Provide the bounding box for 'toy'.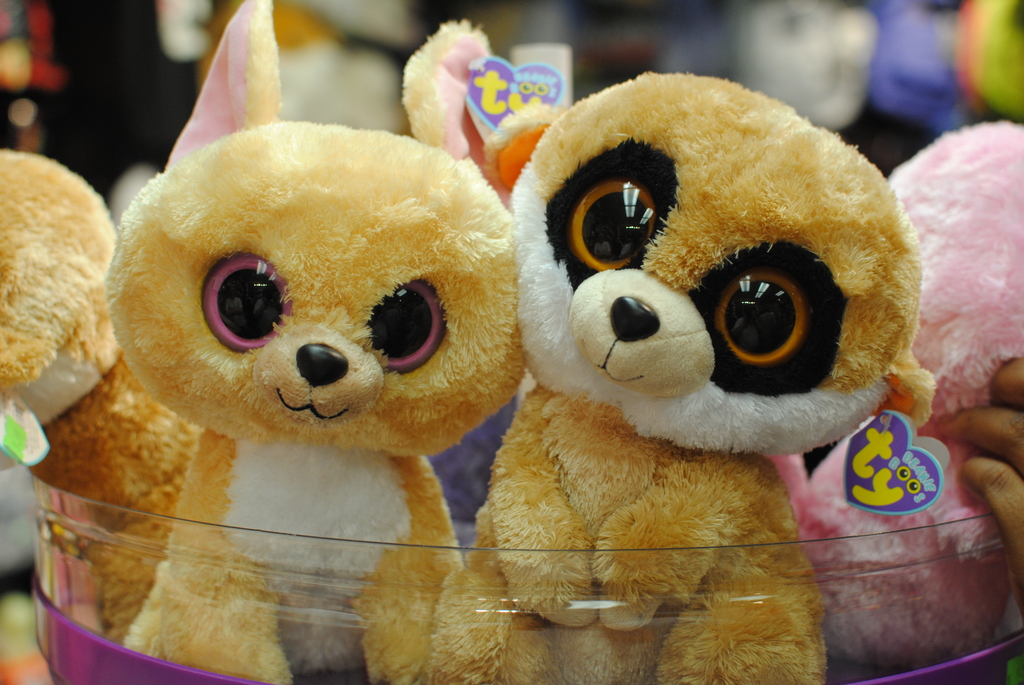
0 147 204 643.
